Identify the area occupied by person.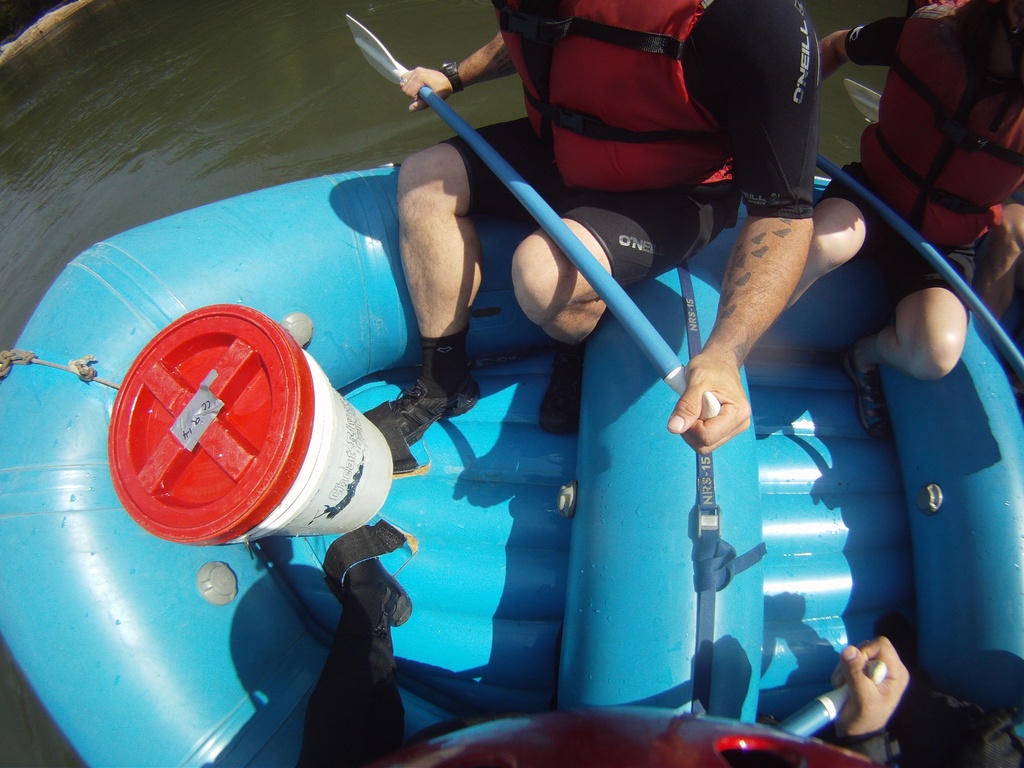
Area: <bbox>376, 0, 810, 455</bbox>.
